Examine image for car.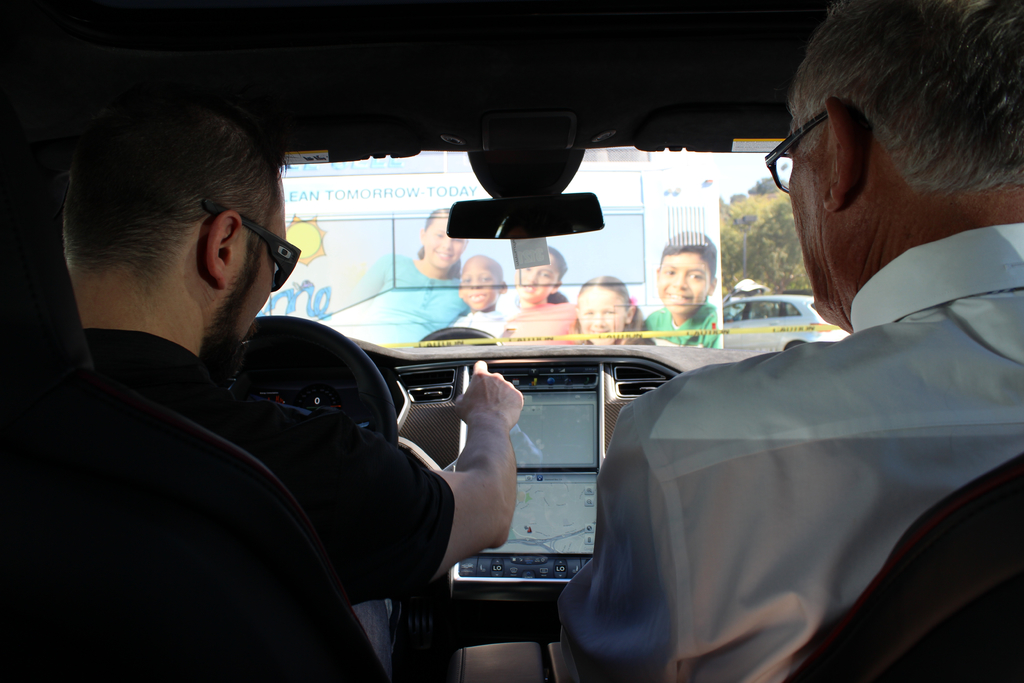
Examination result: 717:288:845:347.
